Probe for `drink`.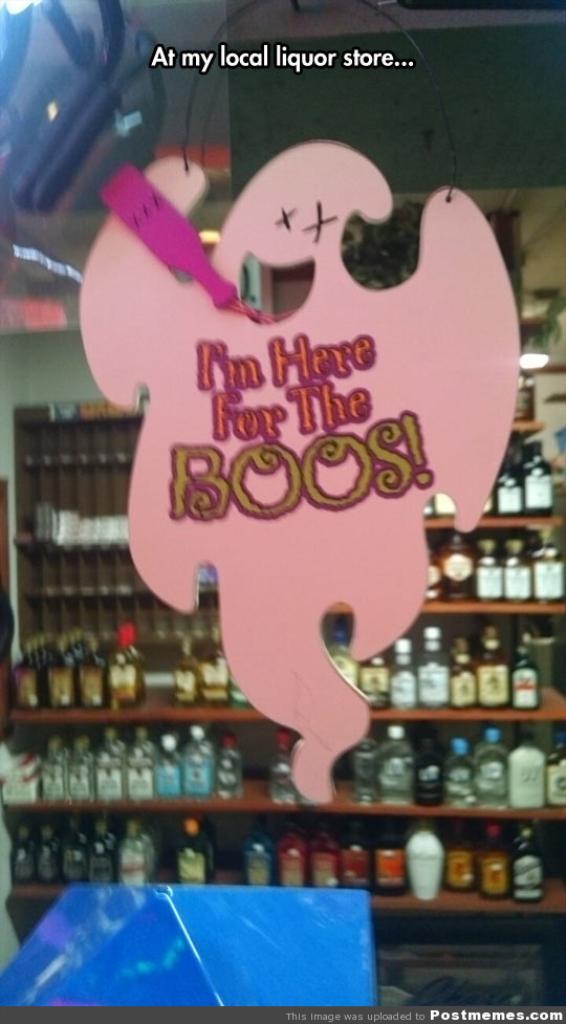
Probe result: rect(454, 641, 473, 707).
